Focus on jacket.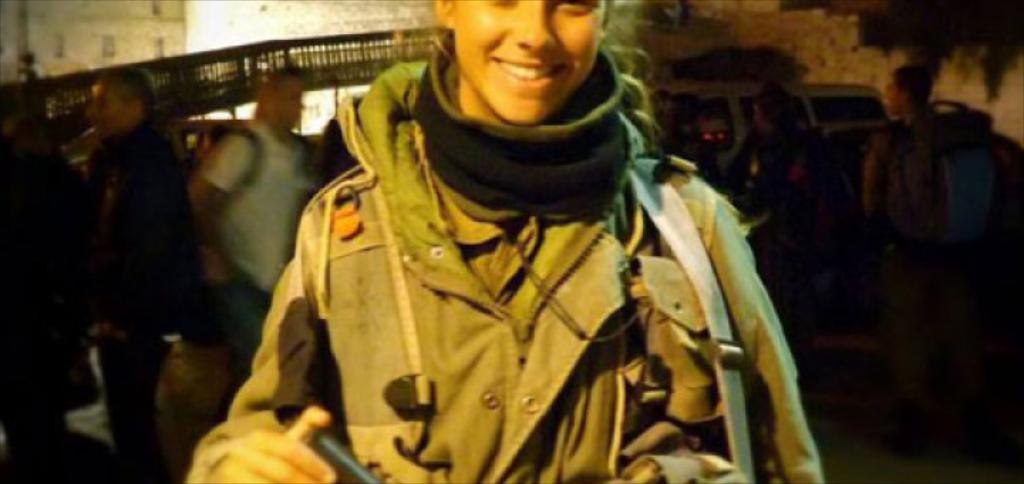
Focused at x1=252 y1=6 x2=704 y2=447.
